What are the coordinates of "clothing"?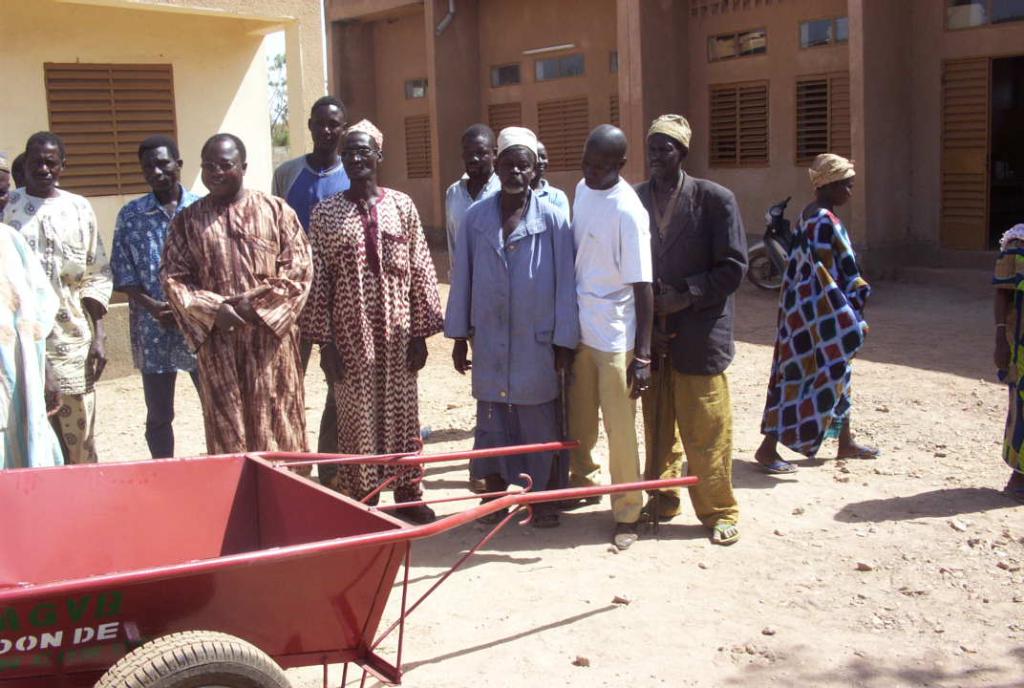
detection(632, 163, 753, 524).
